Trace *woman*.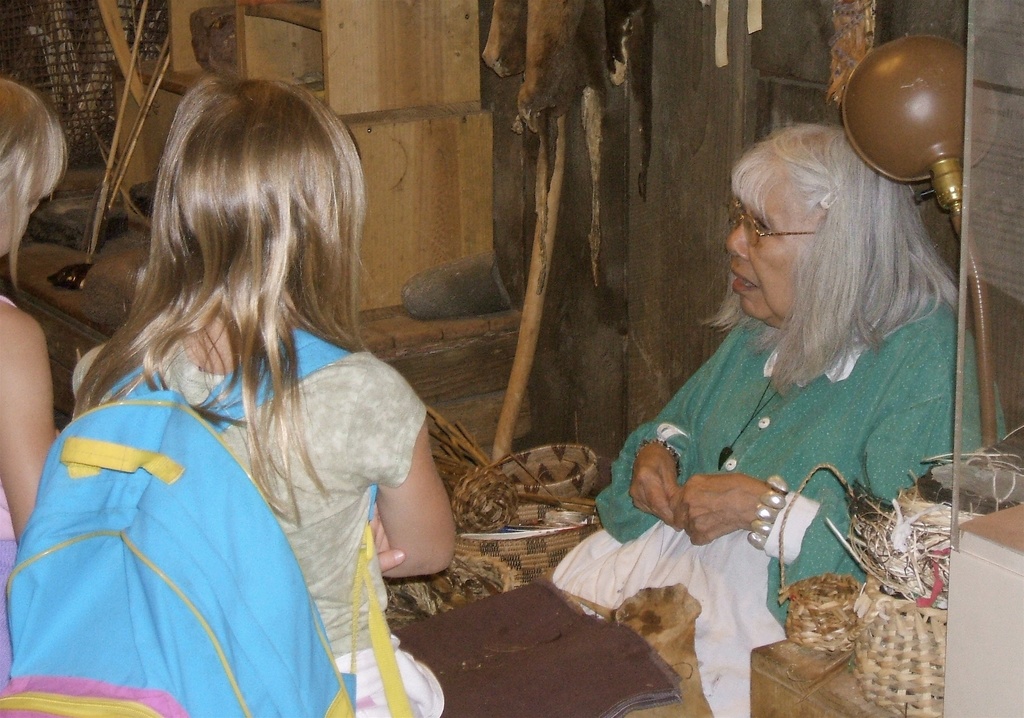
Traced to box=[594, 97, 968, 656].
